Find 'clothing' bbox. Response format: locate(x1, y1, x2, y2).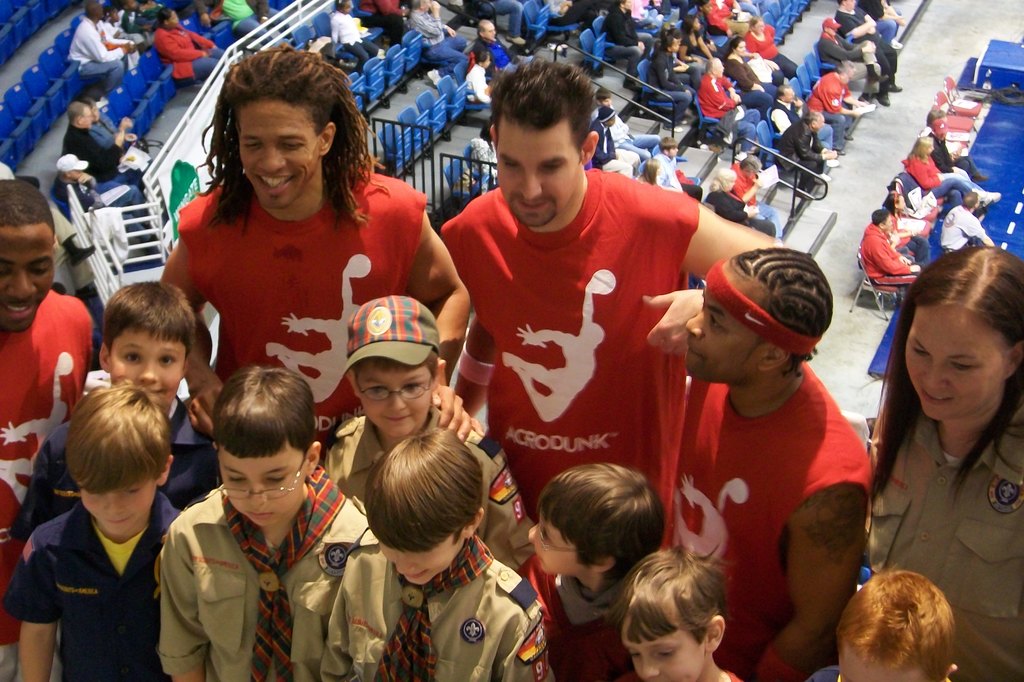
locate(780, 116, 826, 184).
